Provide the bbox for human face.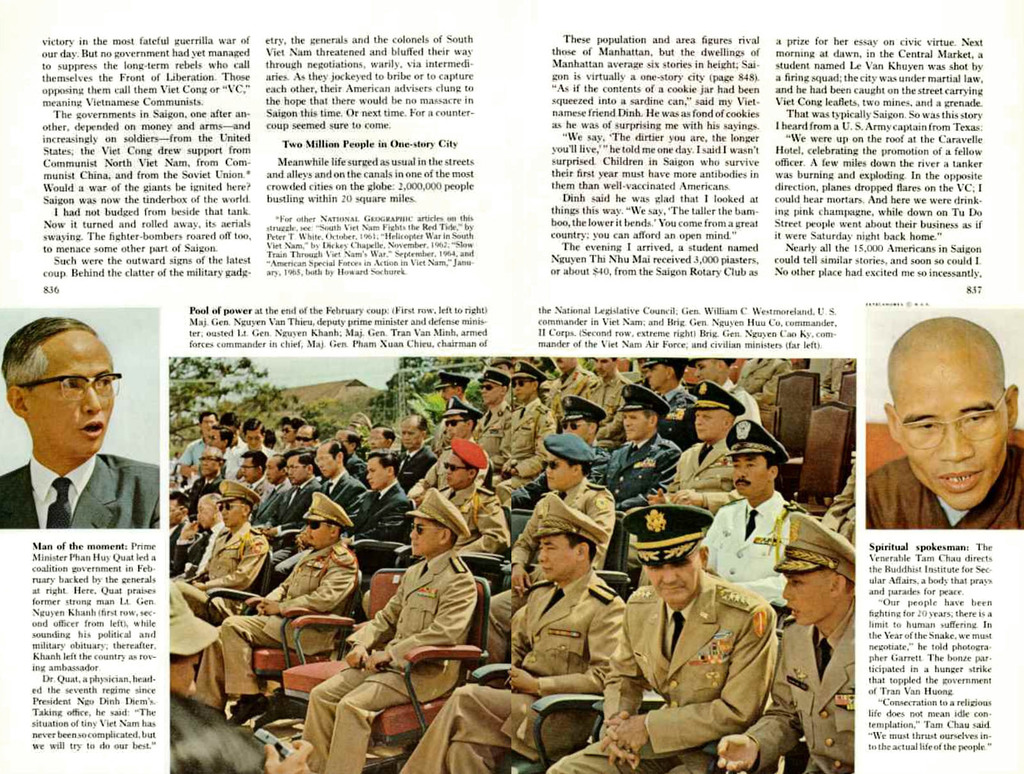
BBox(540, 530, 579, 578).
